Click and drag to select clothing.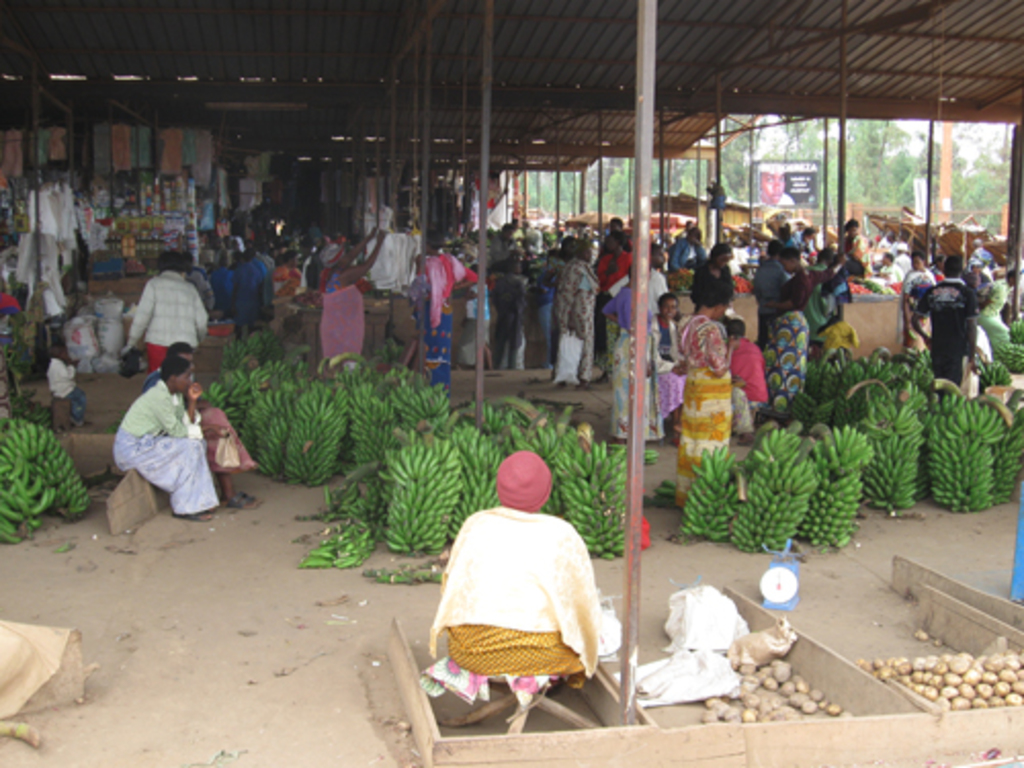
Selection: 690/256/731/322.
